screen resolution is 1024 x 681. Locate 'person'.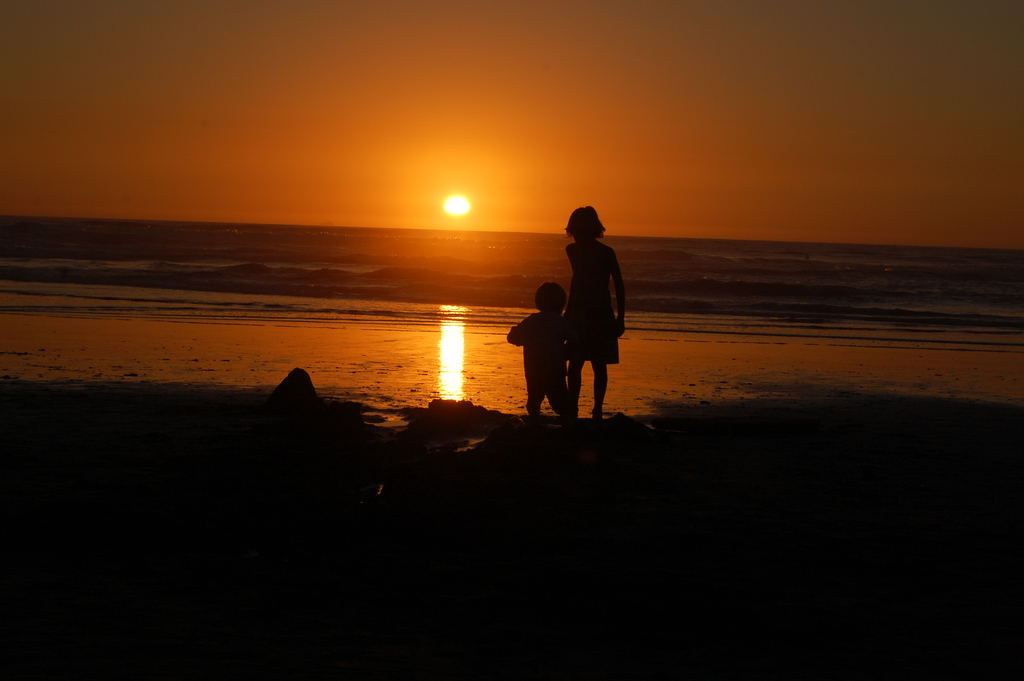
bbox=(508, 279, 568, 414).
